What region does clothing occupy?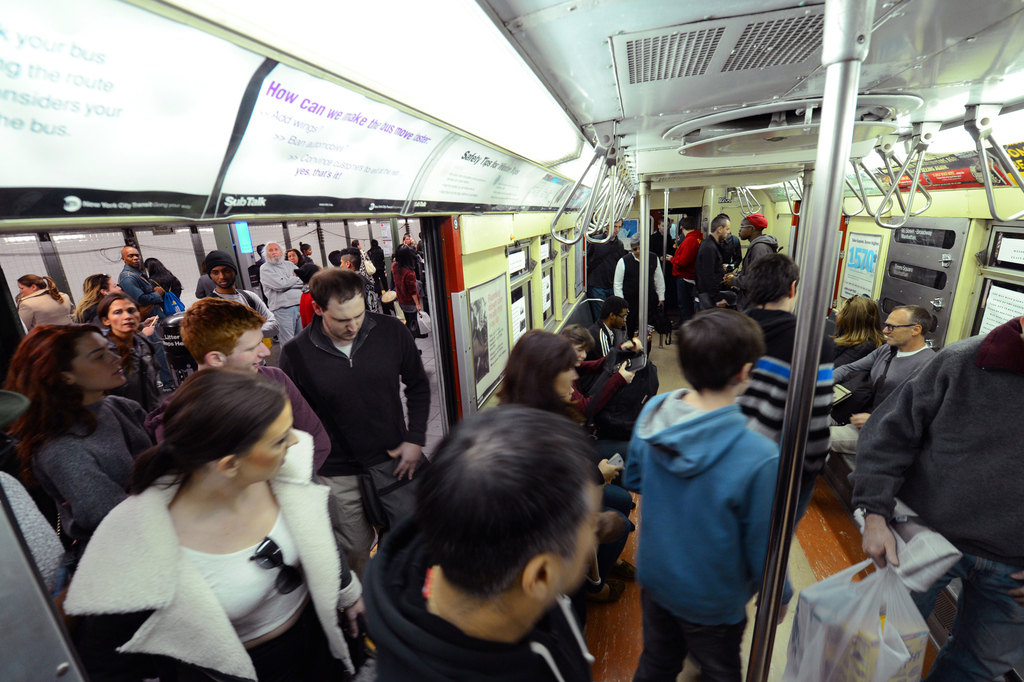
260, 265, 308, 344.
